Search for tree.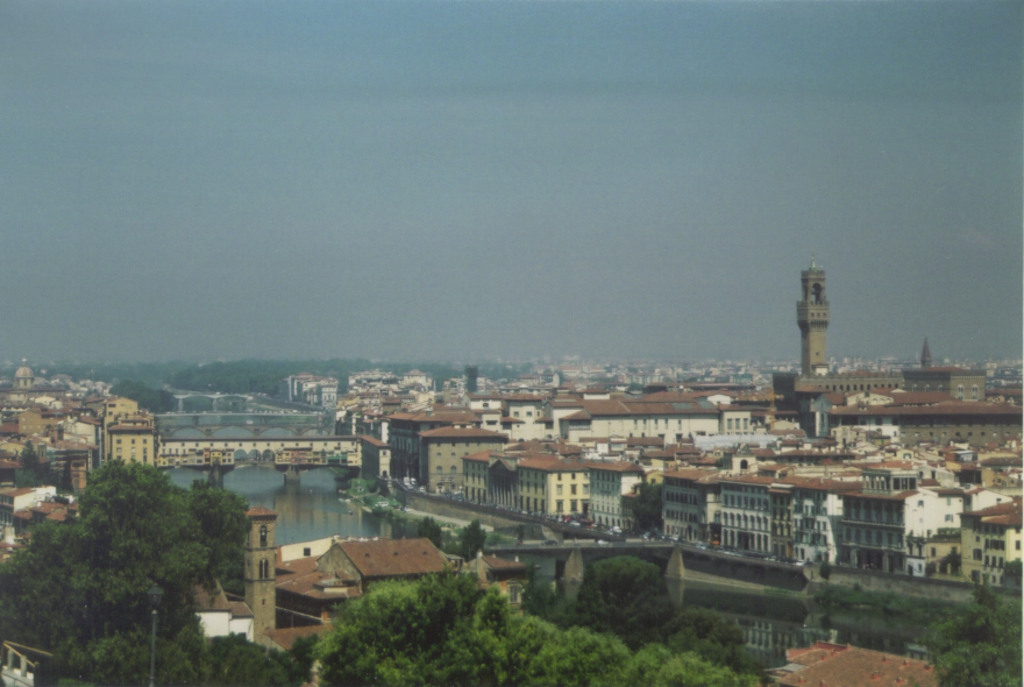
Found at [307, 558, 759, 686].
